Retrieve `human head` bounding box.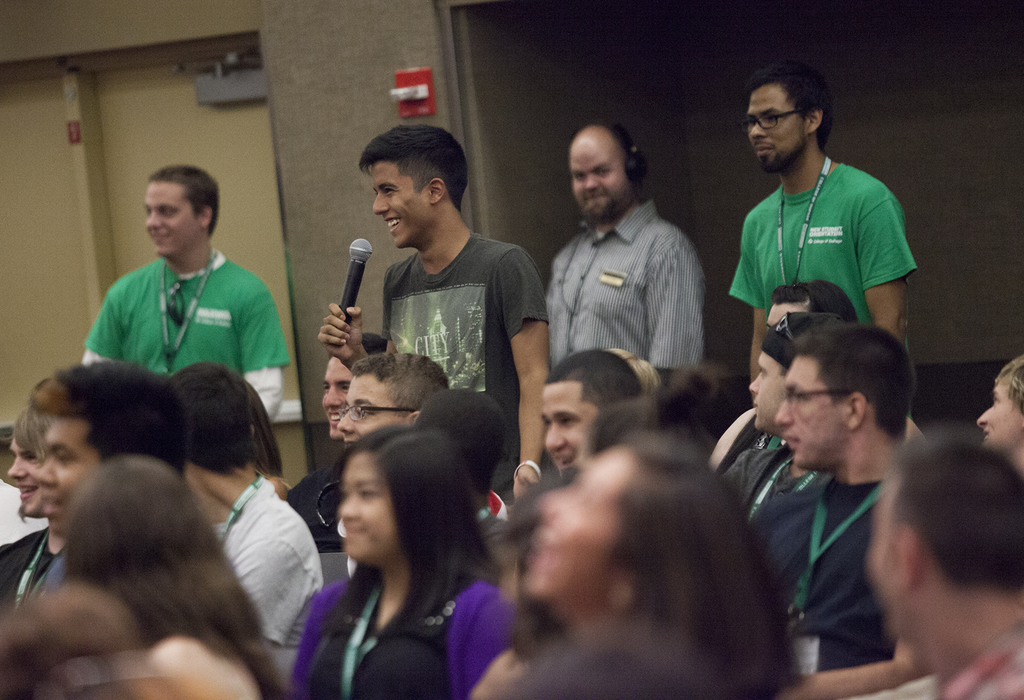
Bounding box: BBox(337, 426, 479, 570).
